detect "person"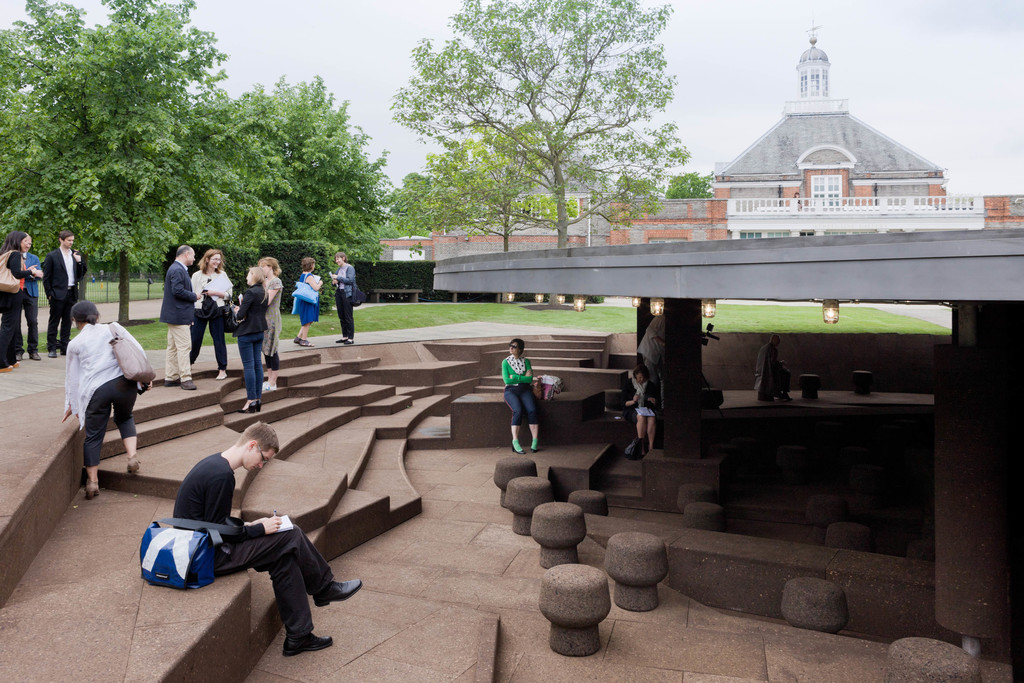
225:263:269:414
